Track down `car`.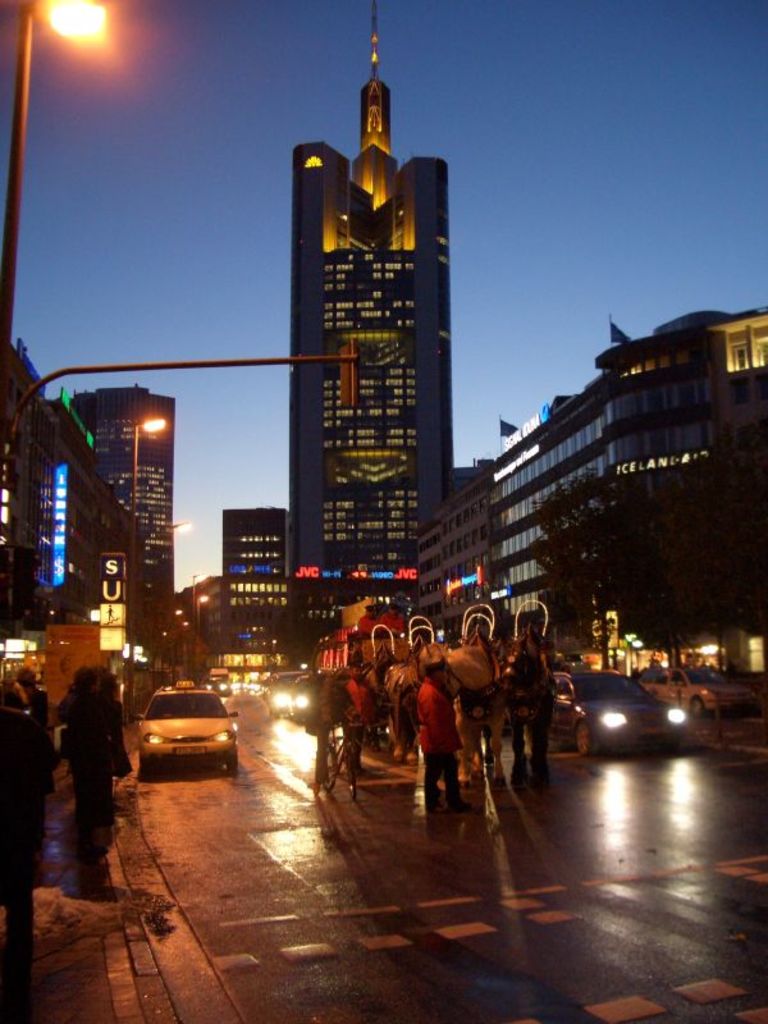
Tracked to [x1=131, y1=680, x2=239, y2=774].
